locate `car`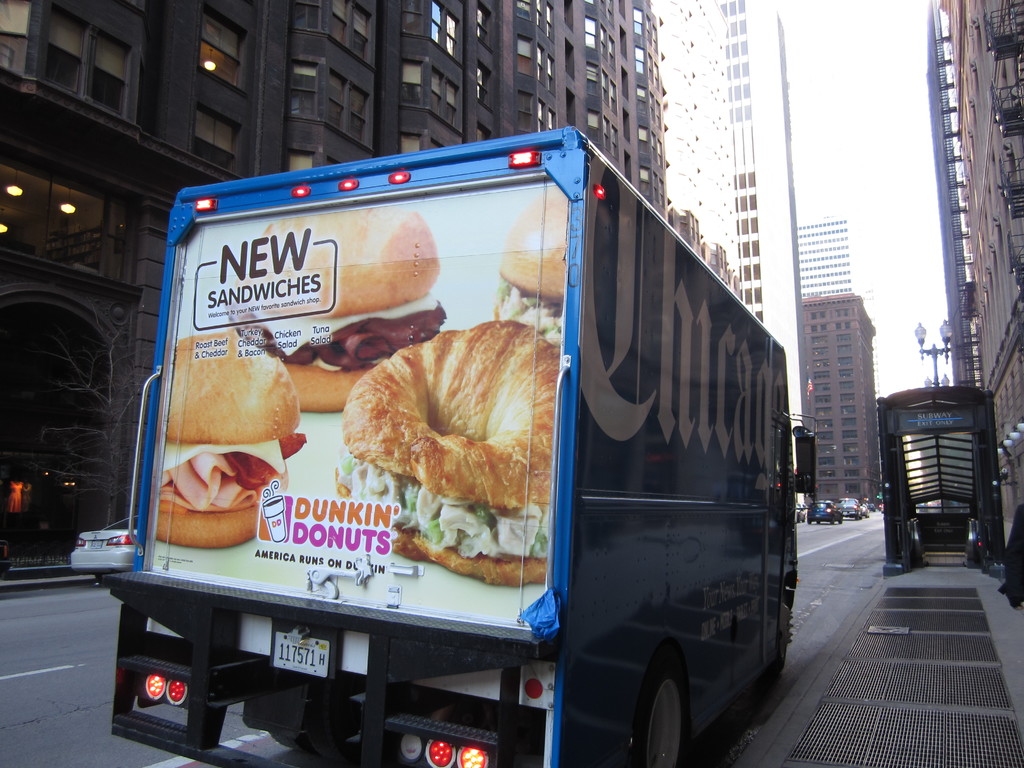
807/497/851/534
